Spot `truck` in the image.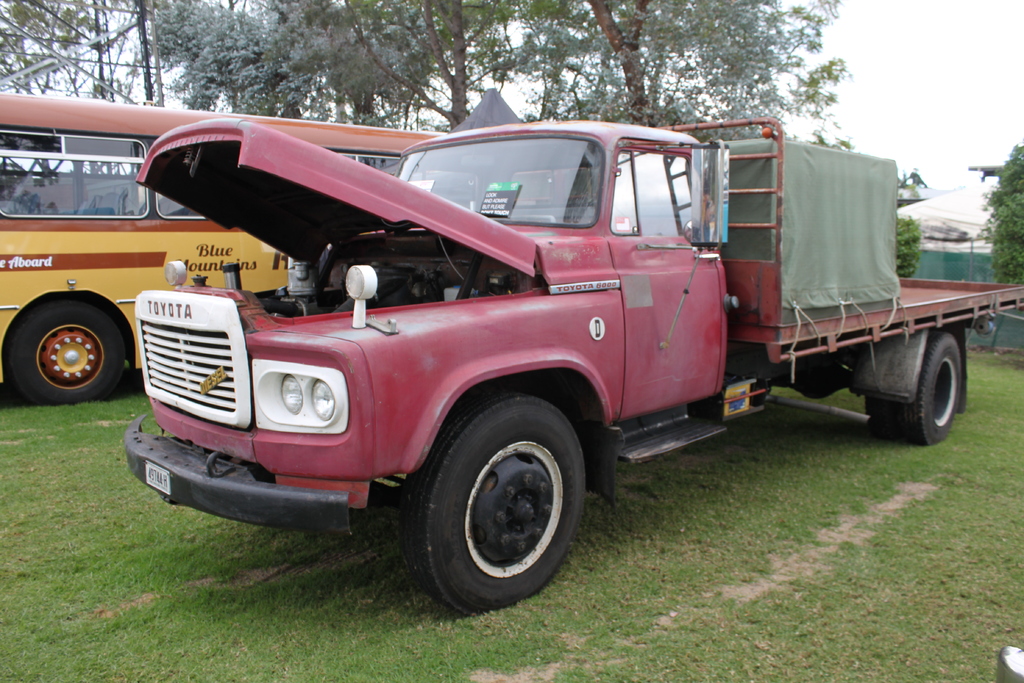
`truck` found at crop(91, 98, 1004, 633).
